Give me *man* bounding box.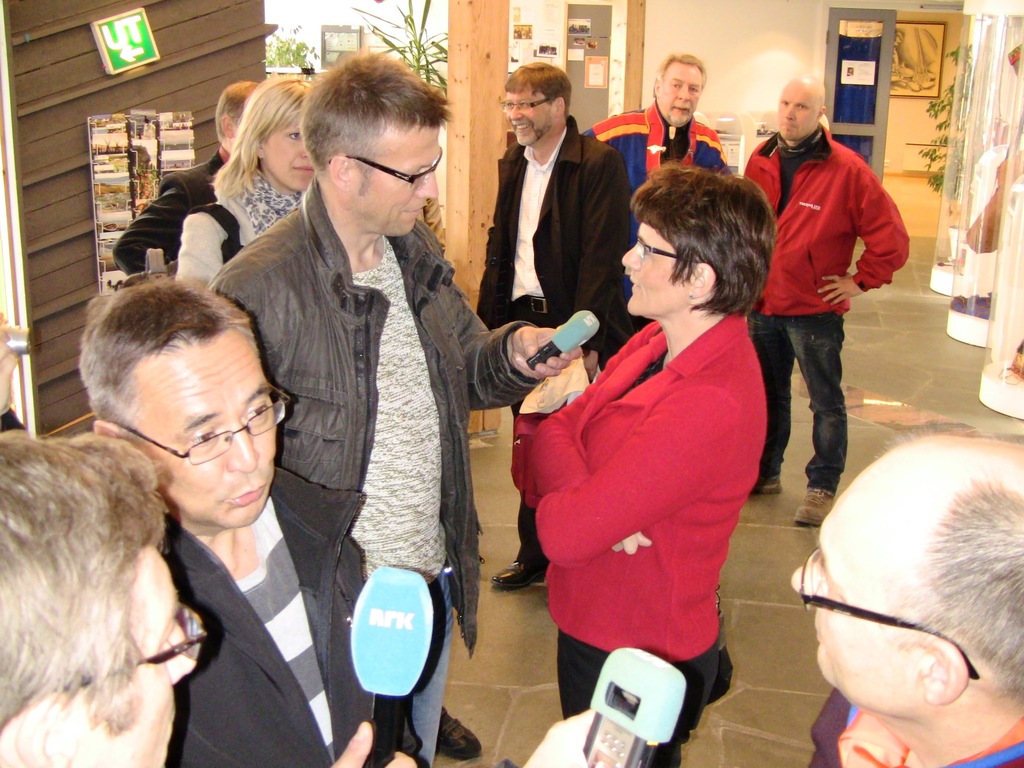
bbox=(790, 431, 1023, 767).
